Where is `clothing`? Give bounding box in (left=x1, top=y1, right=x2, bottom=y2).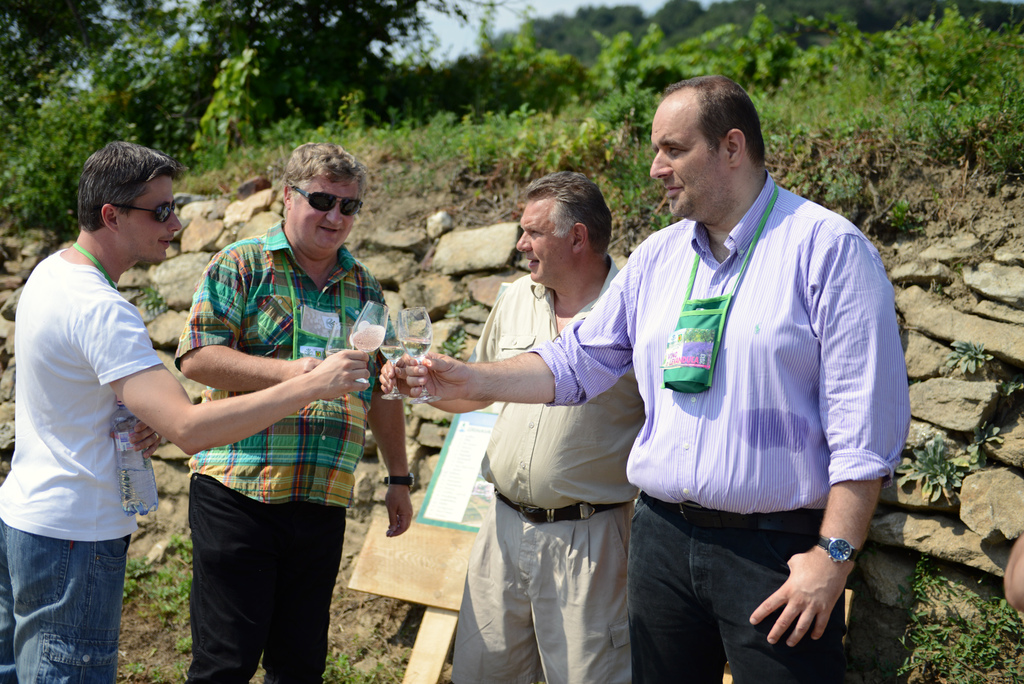
(left=531, top=166, right=912, bottom=683).
